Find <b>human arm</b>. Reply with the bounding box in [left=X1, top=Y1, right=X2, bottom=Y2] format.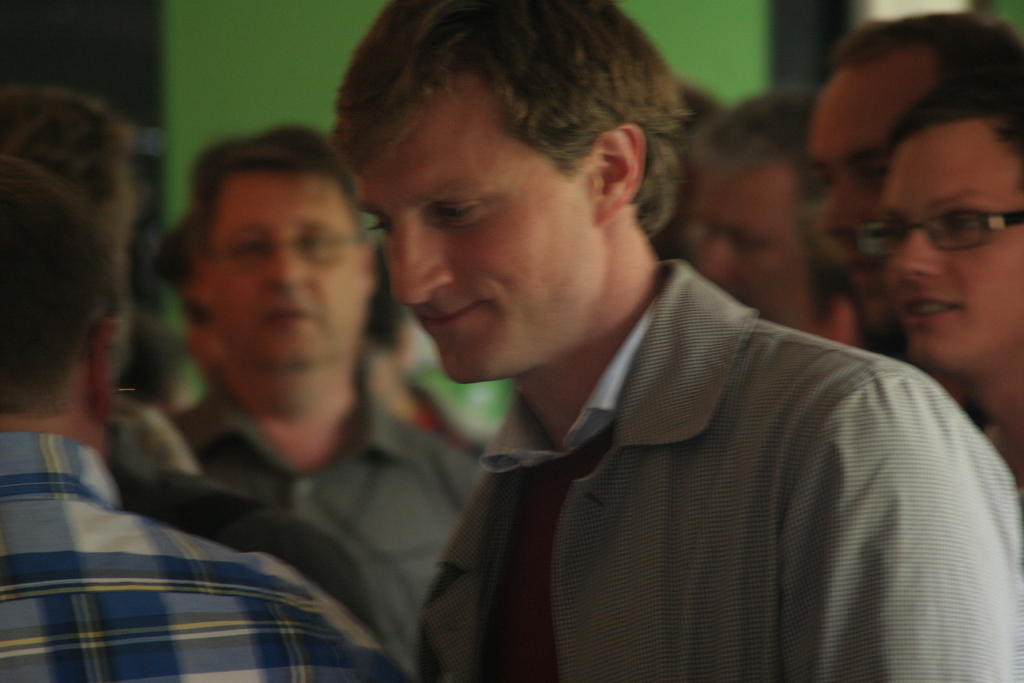
[left=783, top=377, right=1023, bottom=682].
